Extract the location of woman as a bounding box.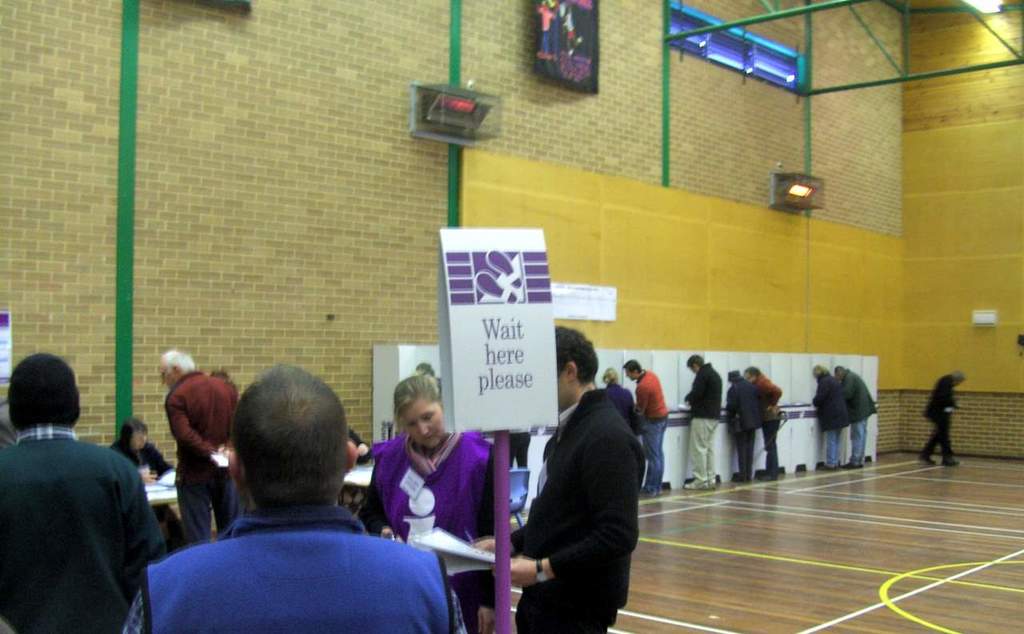
box=[358, 373, 496, 633].
